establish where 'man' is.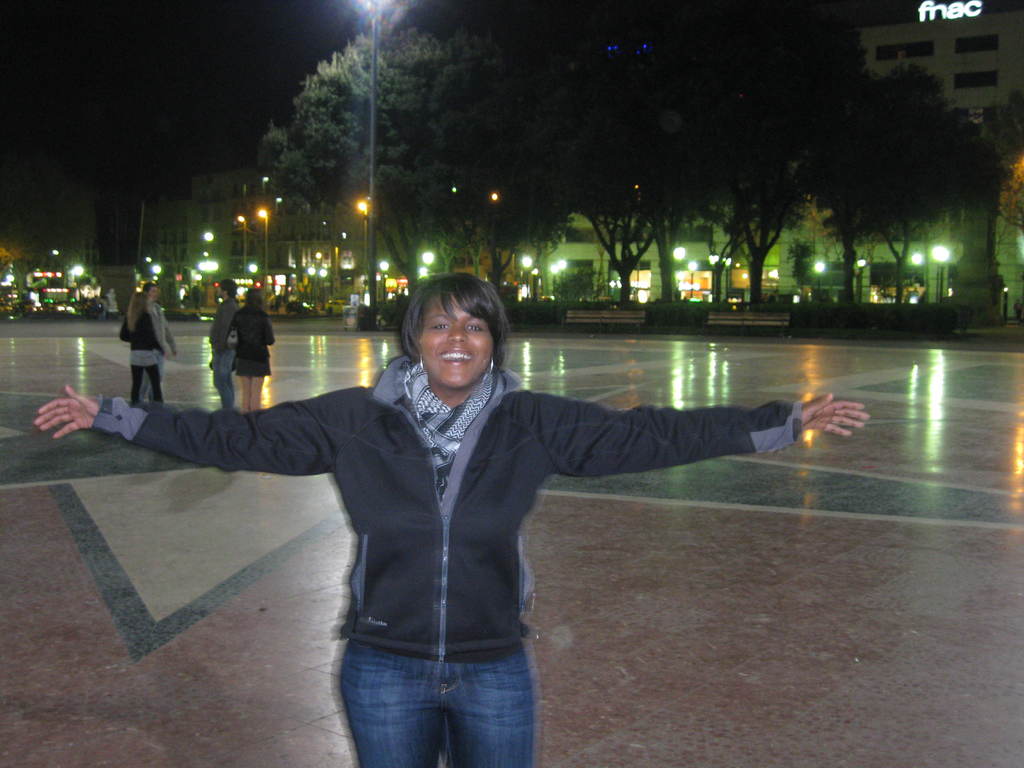
Established at <box>205,277,244,410</box>.
